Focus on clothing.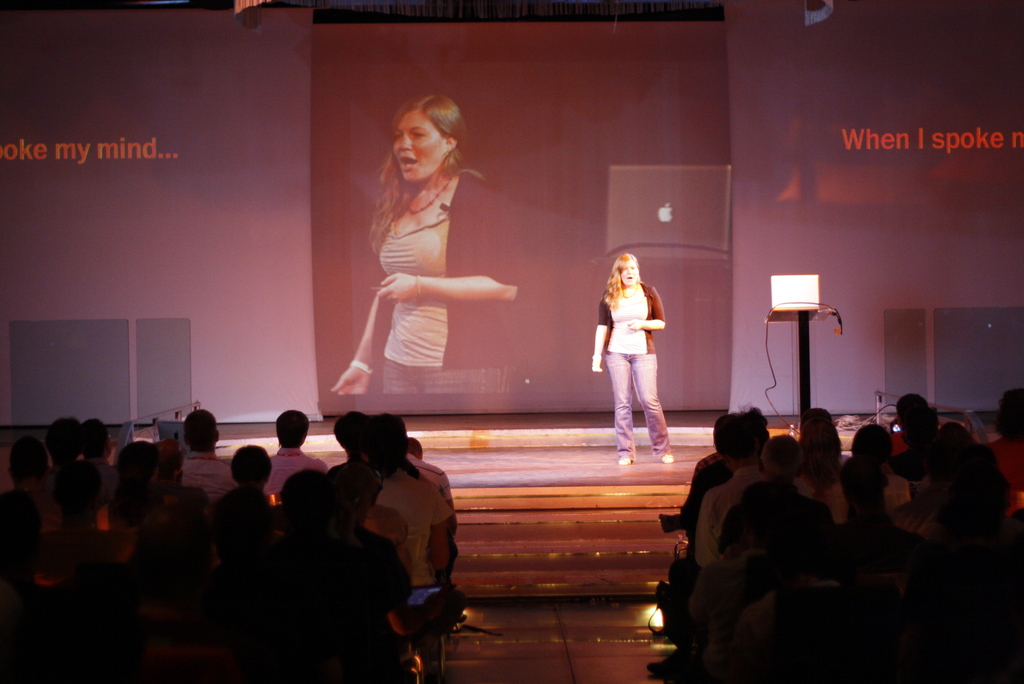
Focused at 181/450/239/516.
